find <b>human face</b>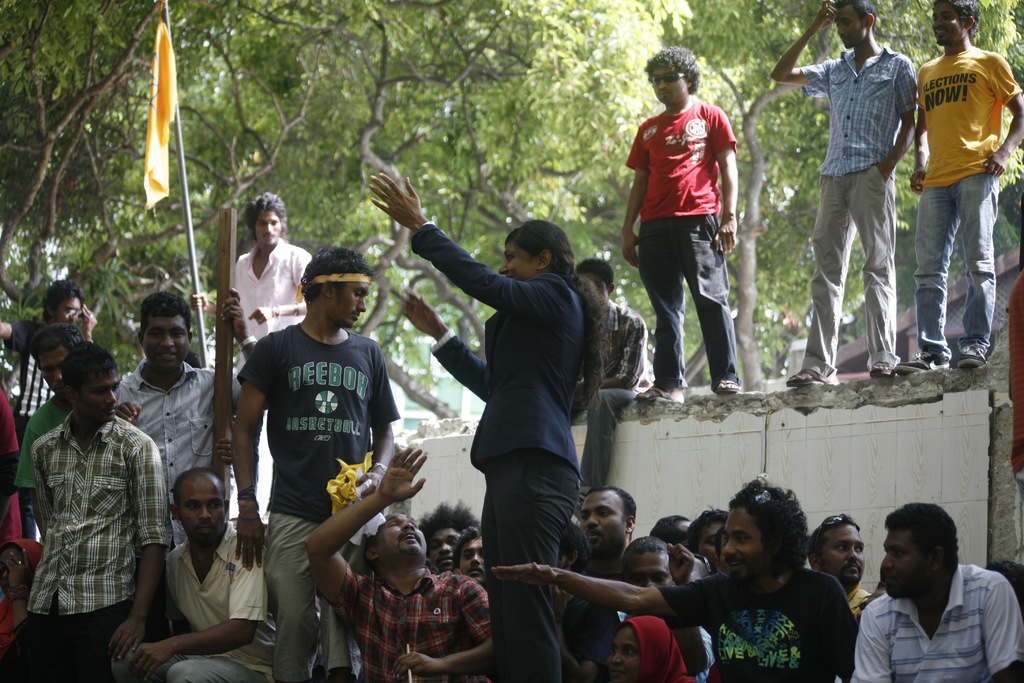
<bbox>881, 529, 930, 605</bbox>
